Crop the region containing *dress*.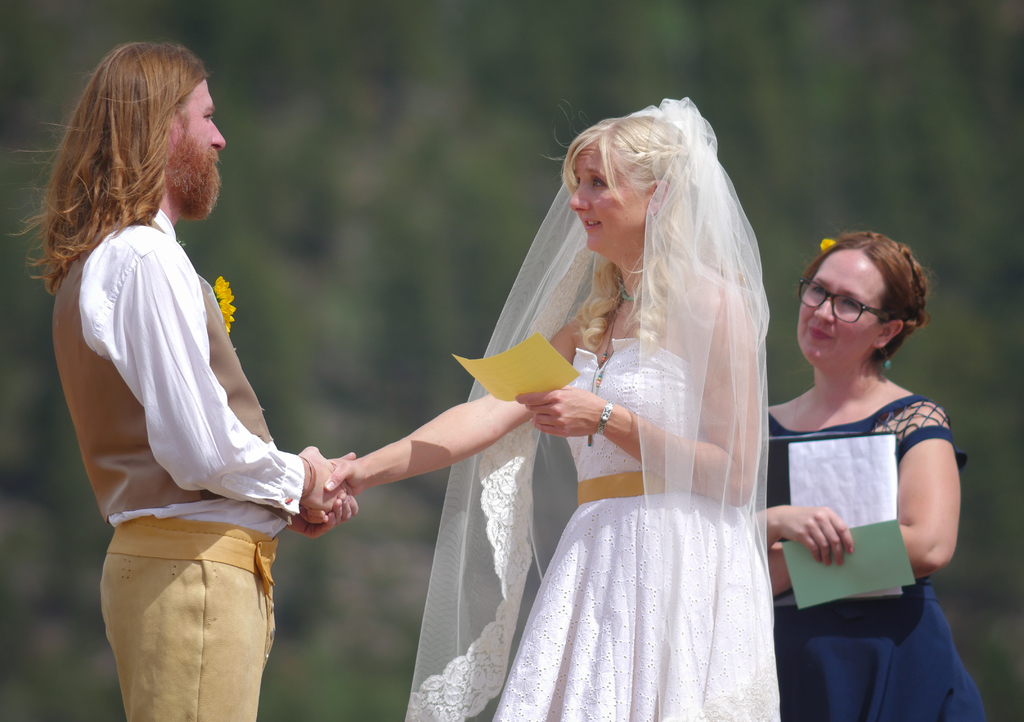
Crop region: (x1=767, y1=397, x2=985, y2=721).
